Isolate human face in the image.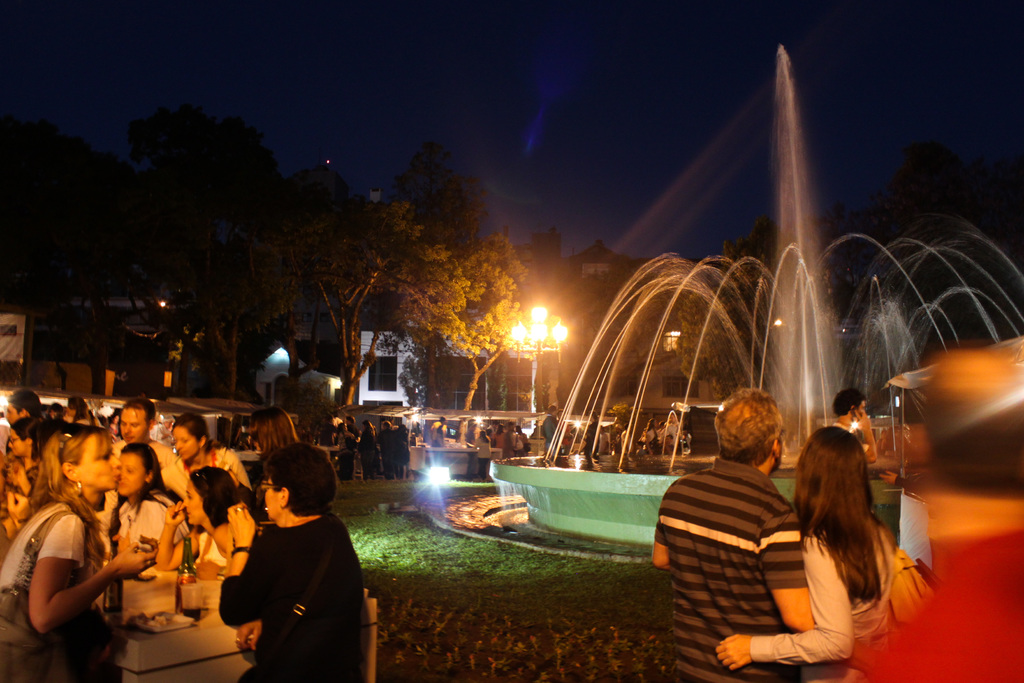
Isolated region: l=188, t=484, r=207, b=523.
